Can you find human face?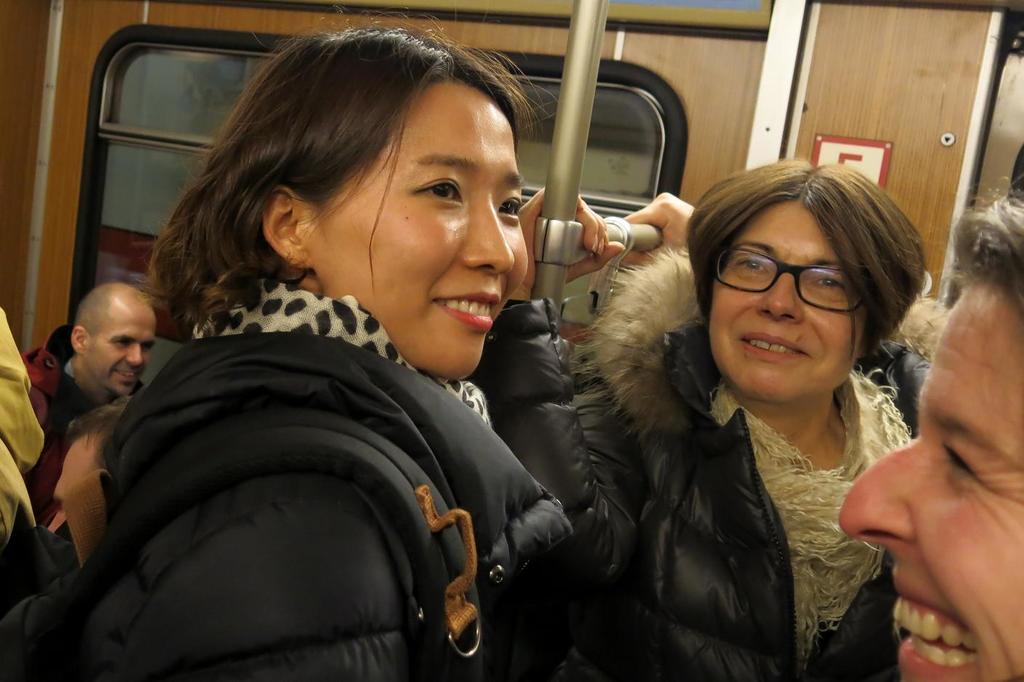
Yes, bounding box: BBox(315, 81, 531, 375).
